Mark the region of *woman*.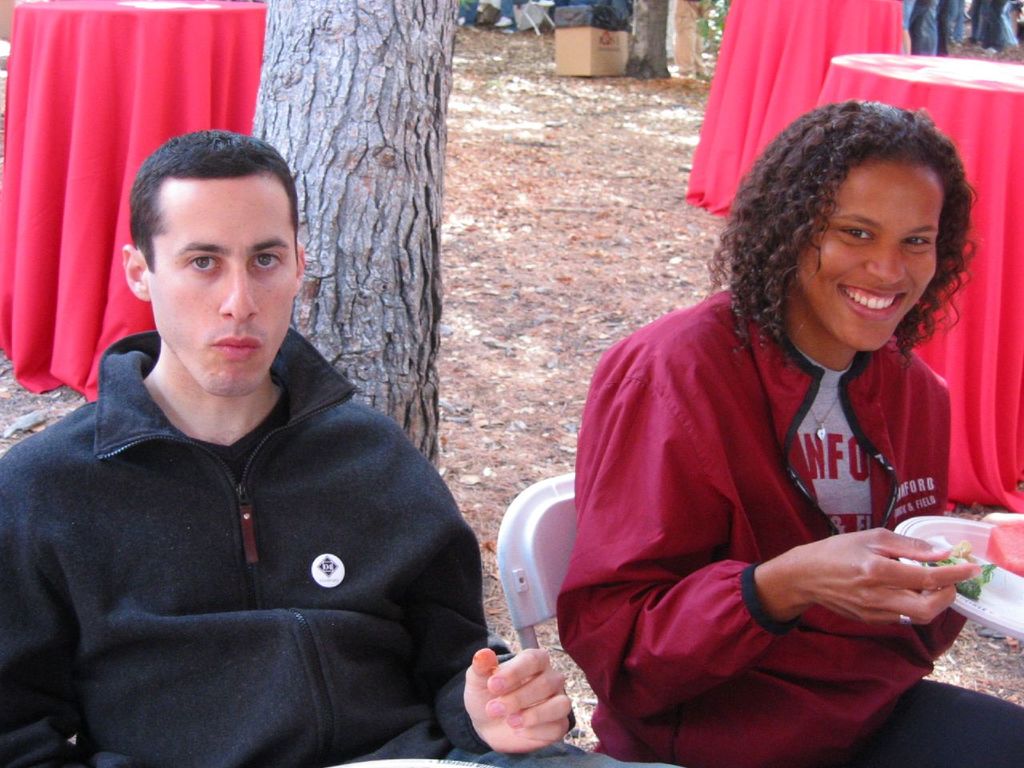
Region: x1=524, y1=78, x2=984, y2=758.
